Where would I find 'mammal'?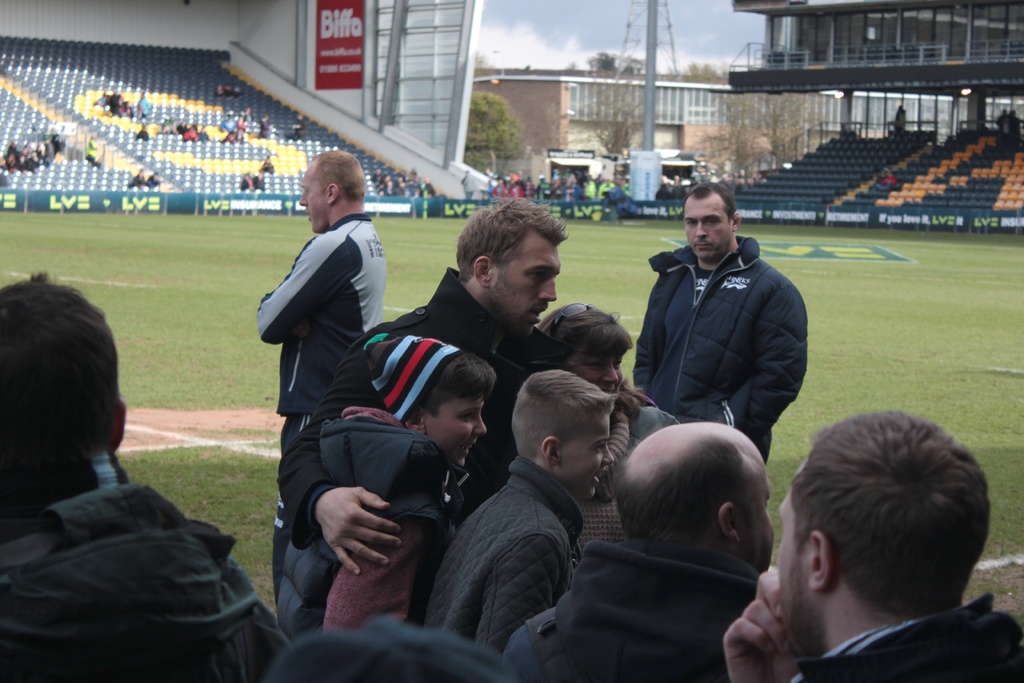
At left=996, top=106, right=1007, bottom=138.
